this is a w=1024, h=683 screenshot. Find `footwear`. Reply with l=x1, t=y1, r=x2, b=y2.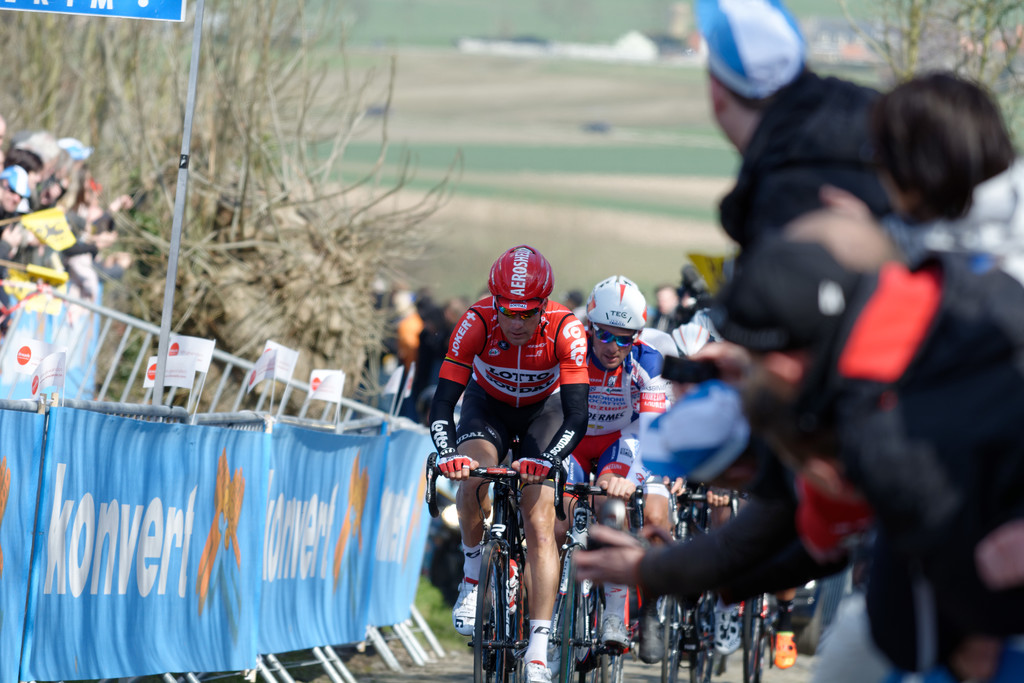
l=769, t=633, r=797, b=670.
